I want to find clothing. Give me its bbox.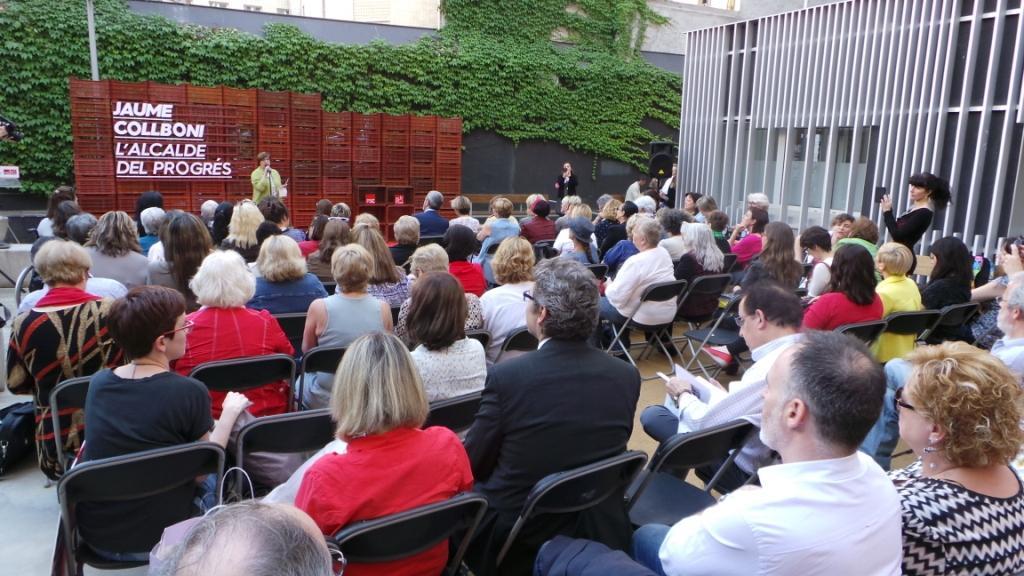
992:335:1023:397.
